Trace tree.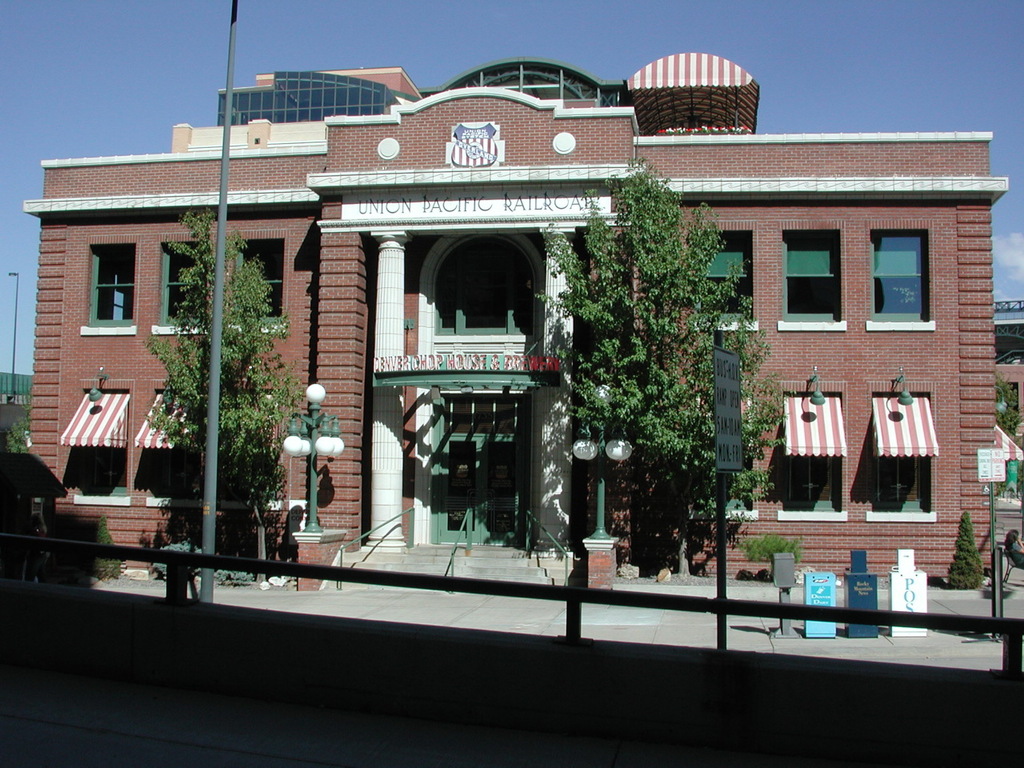
Traced to l=994, t=373, r=1023, b=435.
